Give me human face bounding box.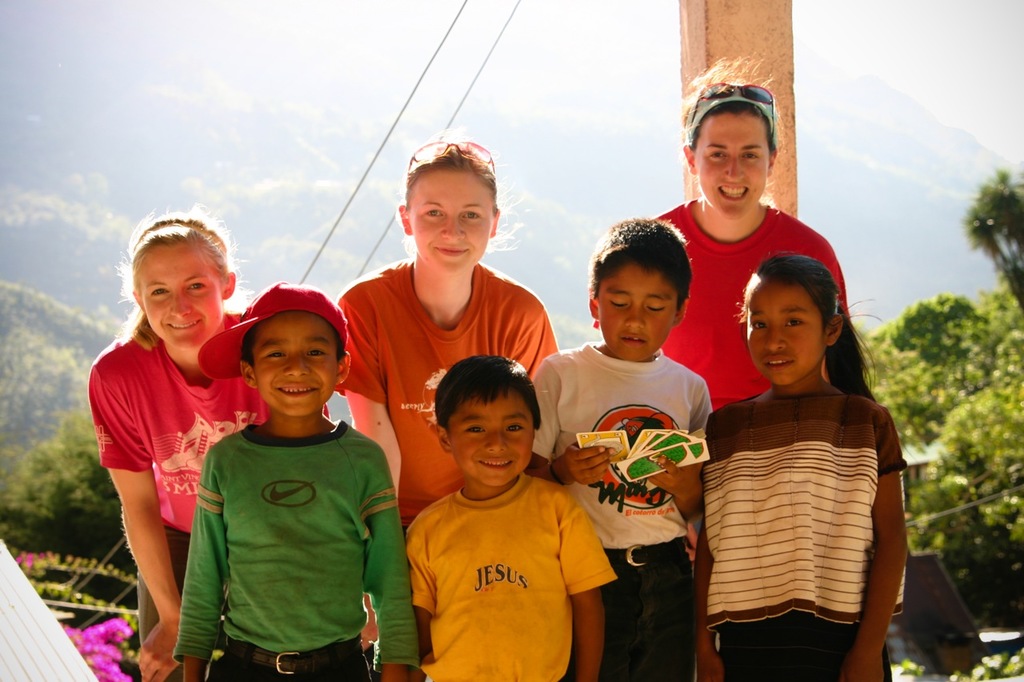
[142,249,220,351].
